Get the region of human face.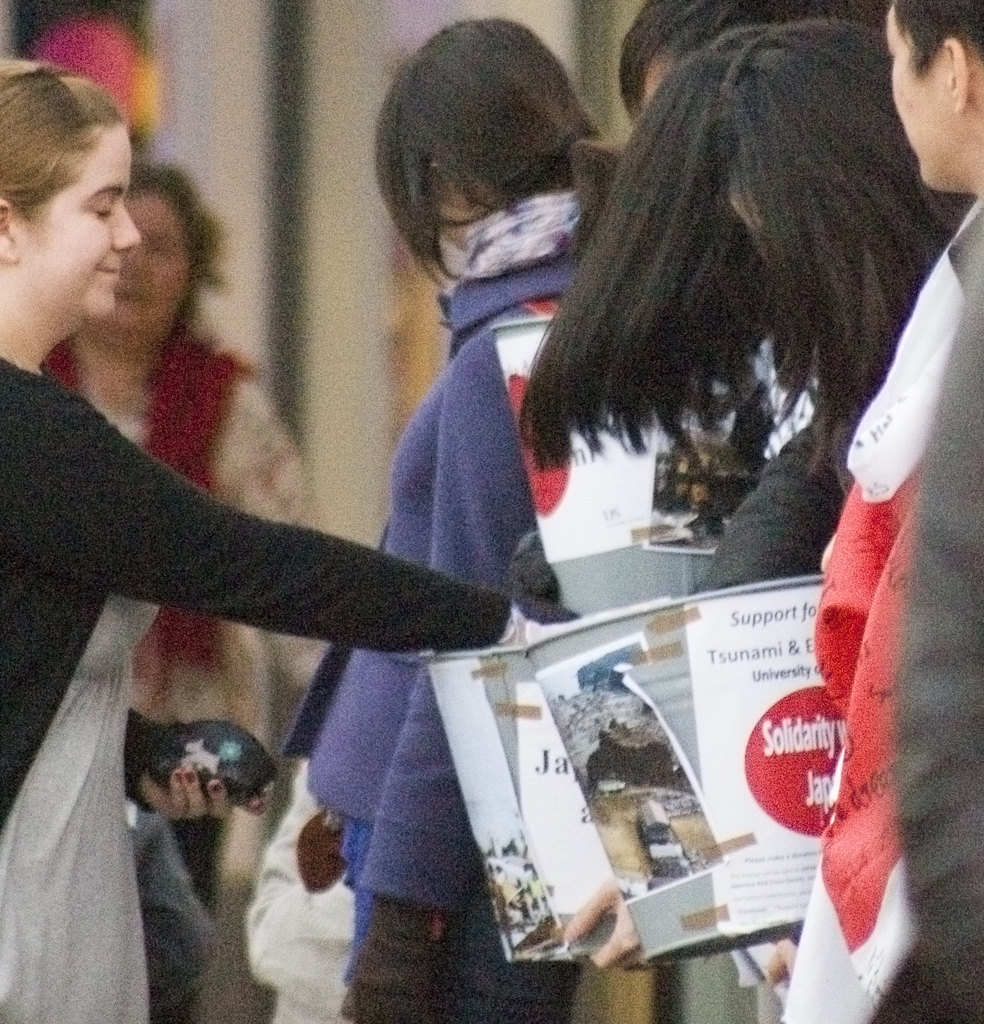
bbox=[29, 118, 140, 315].
